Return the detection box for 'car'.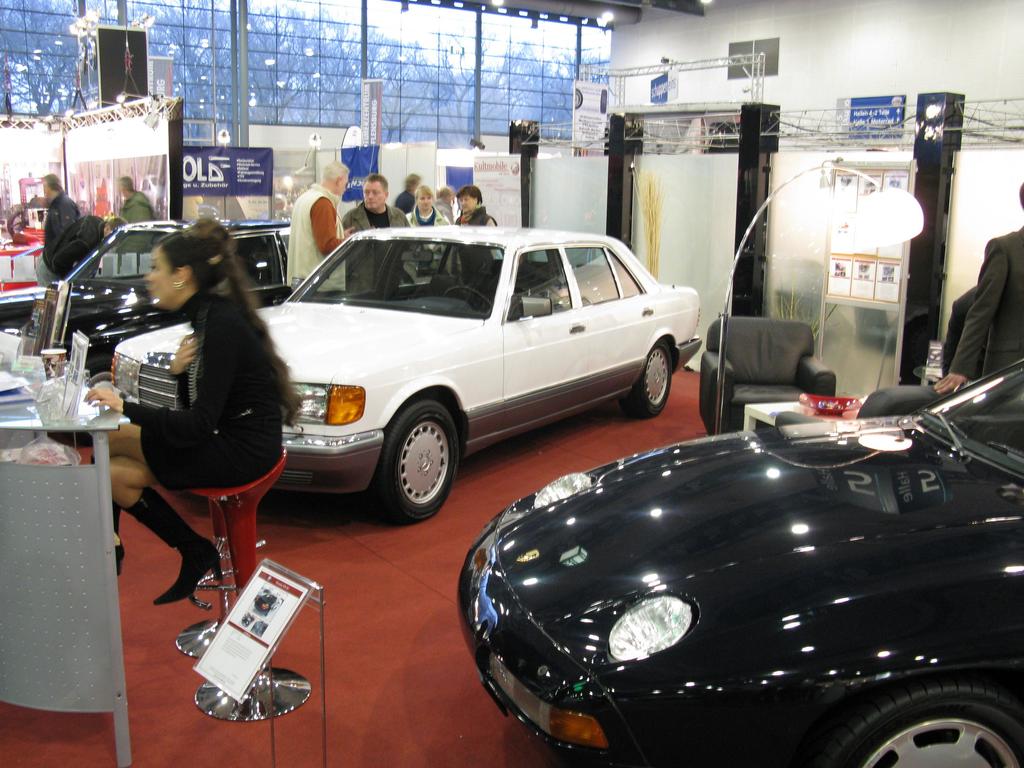
{"x1": 105, "y1": 223, "x2": 705, "y2": 520}.
